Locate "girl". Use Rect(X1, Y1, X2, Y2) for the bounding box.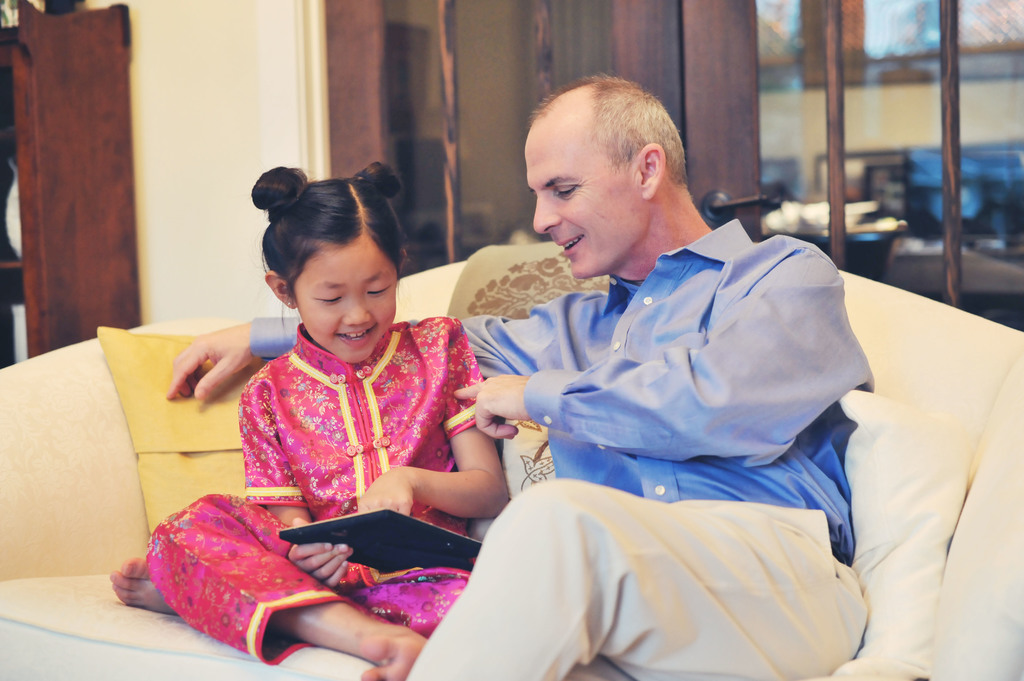
Rect(113, 163, 512, 679).
